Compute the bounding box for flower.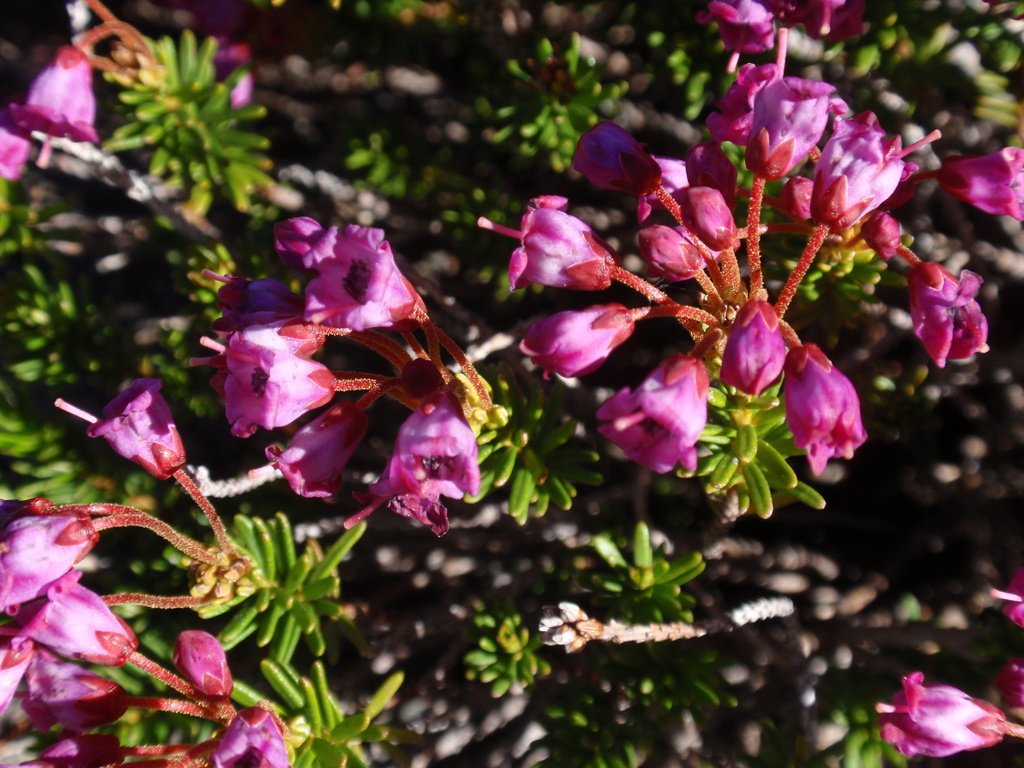
(88,373,198,477).
